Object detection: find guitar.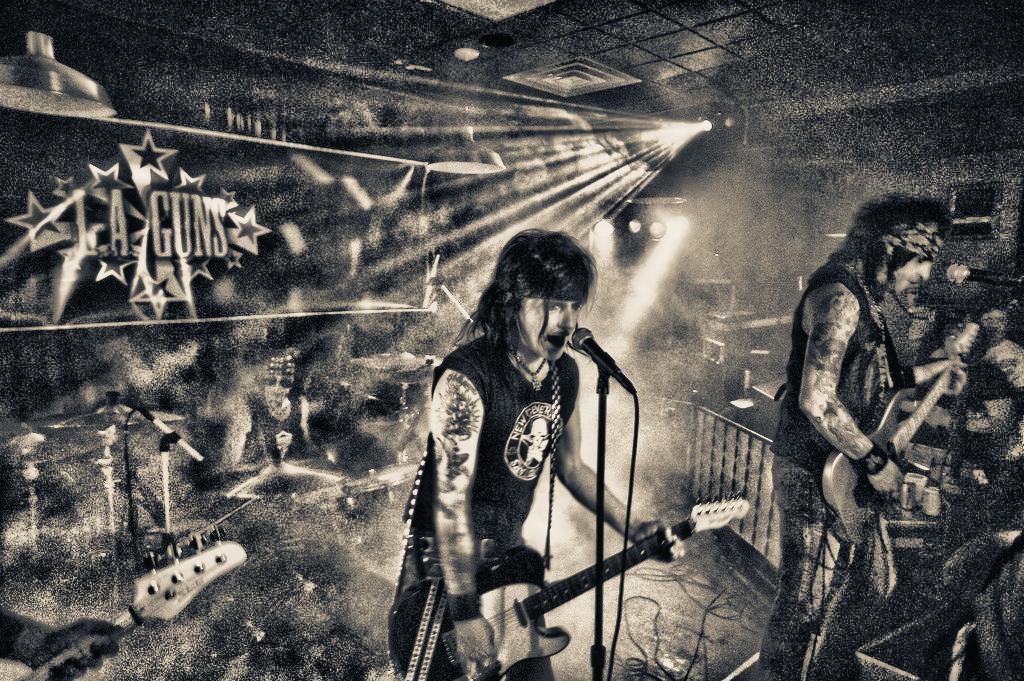
[778, 366, 964, 556].
